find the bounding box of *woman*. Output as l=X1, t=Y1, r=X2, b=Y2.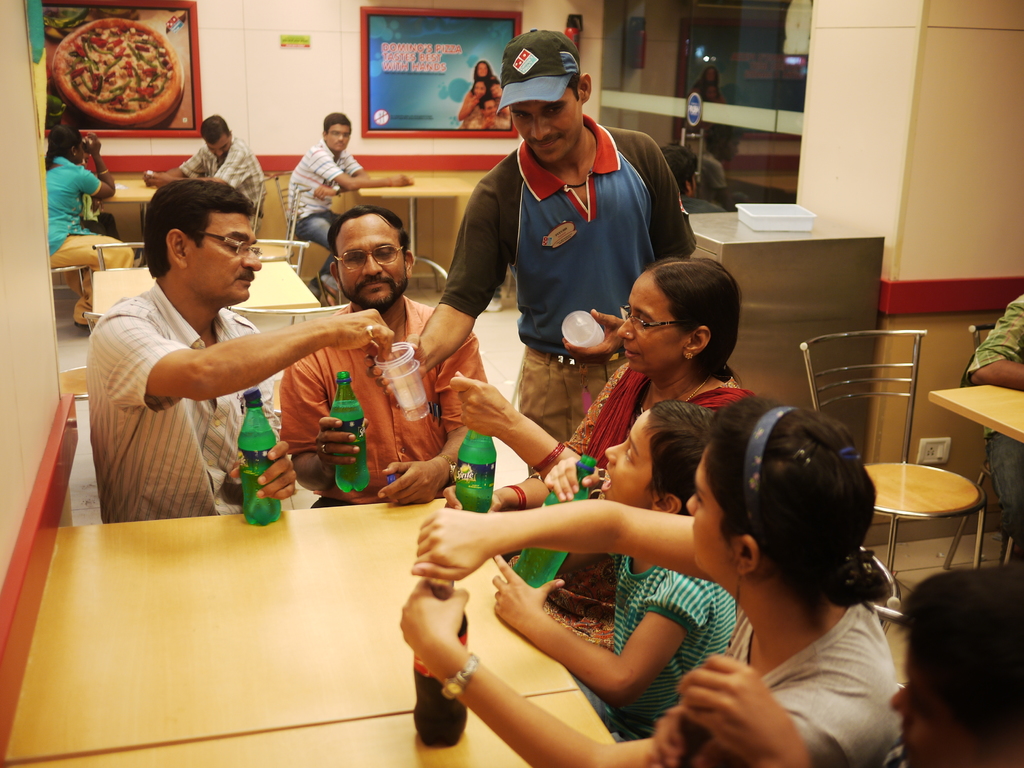
l=401, t=390, r=912, b=767.
